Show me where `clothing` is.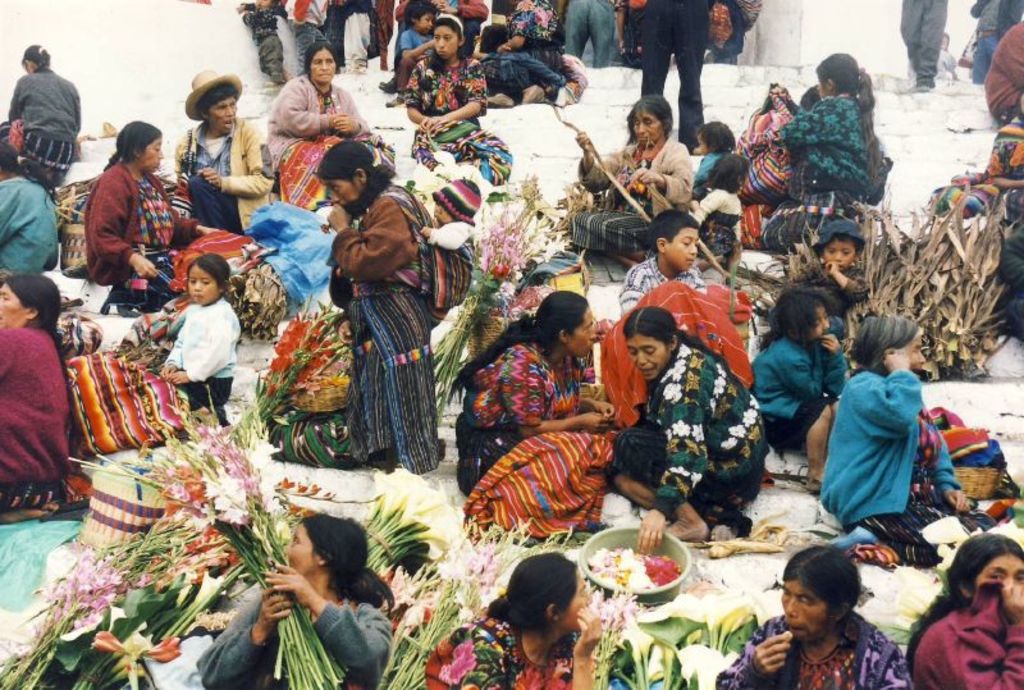
`clothing` is at {"x1": 424, "y1": 606, "x2": 602, "y2": 689}.
